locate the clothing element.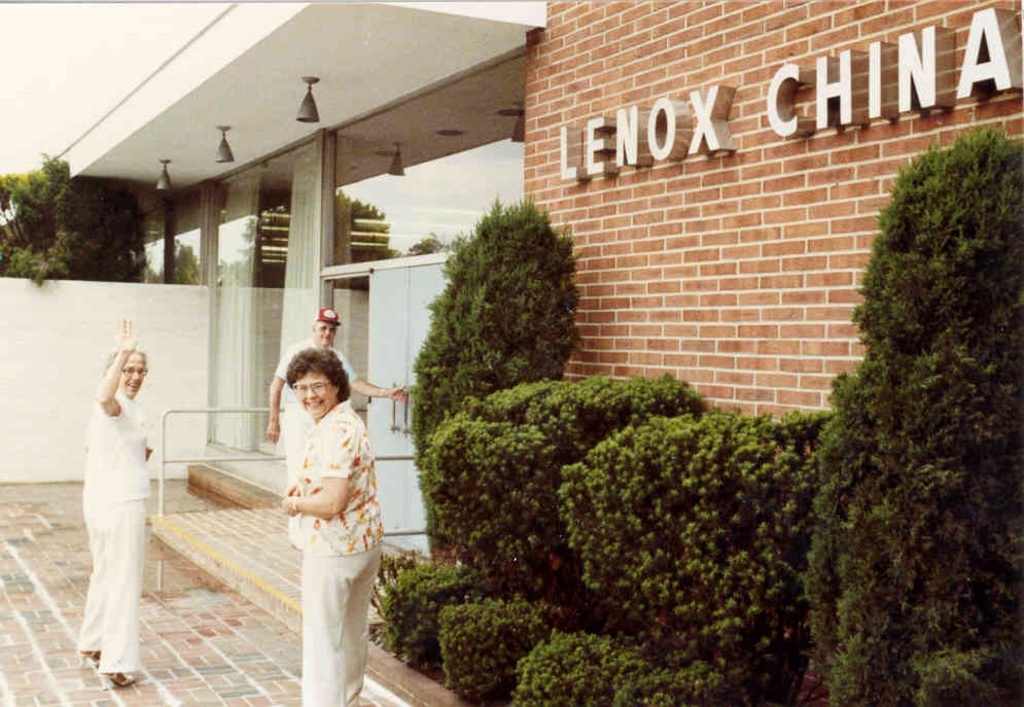
Element bbox: crop(273, 339, 357, 534).
